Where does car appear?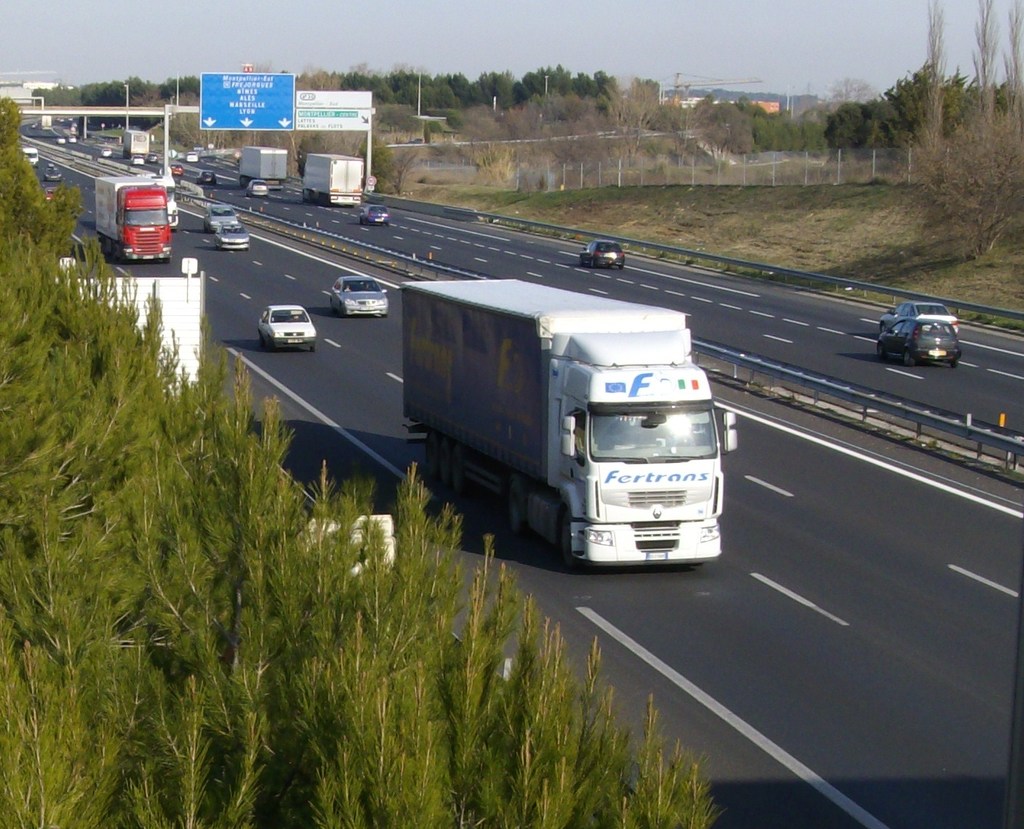
Appears at [x1=328, y1=275, x2=388, y2=313].
